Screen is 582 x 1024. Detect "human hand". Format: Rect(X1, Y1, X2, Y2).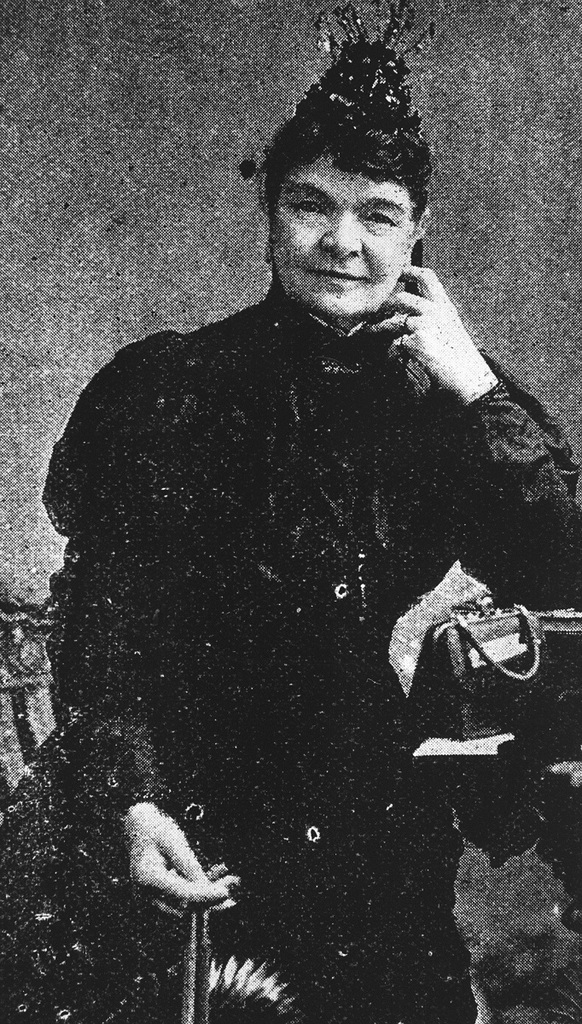
Rect(366, 261, 484, 398).
